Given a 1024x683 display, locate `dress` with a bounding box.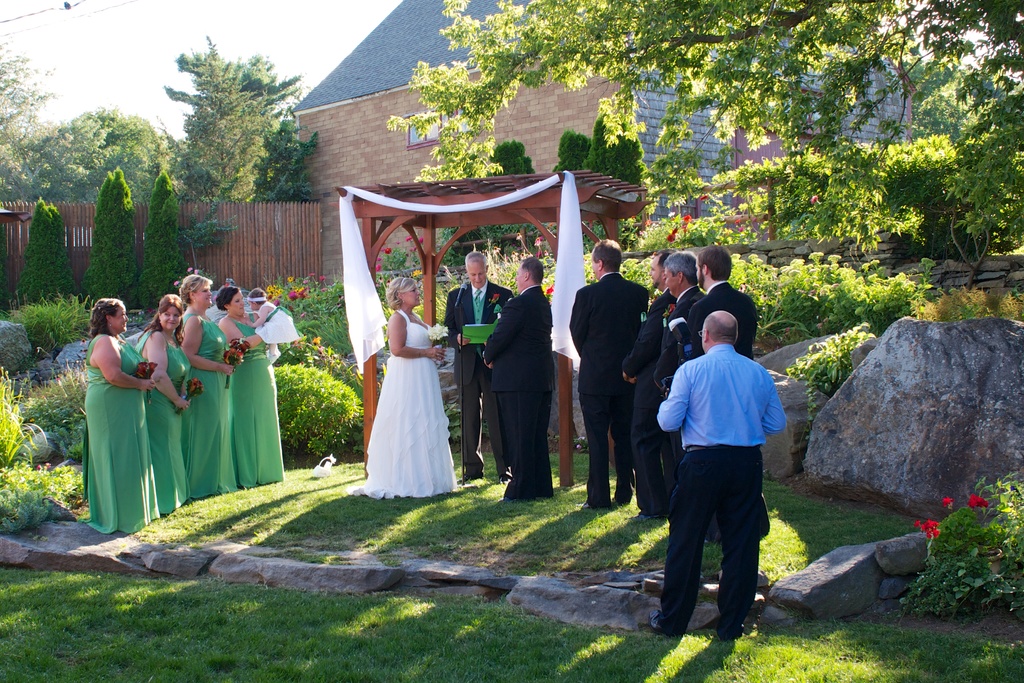
Located: bbox=[82, 330, 162, 535].
